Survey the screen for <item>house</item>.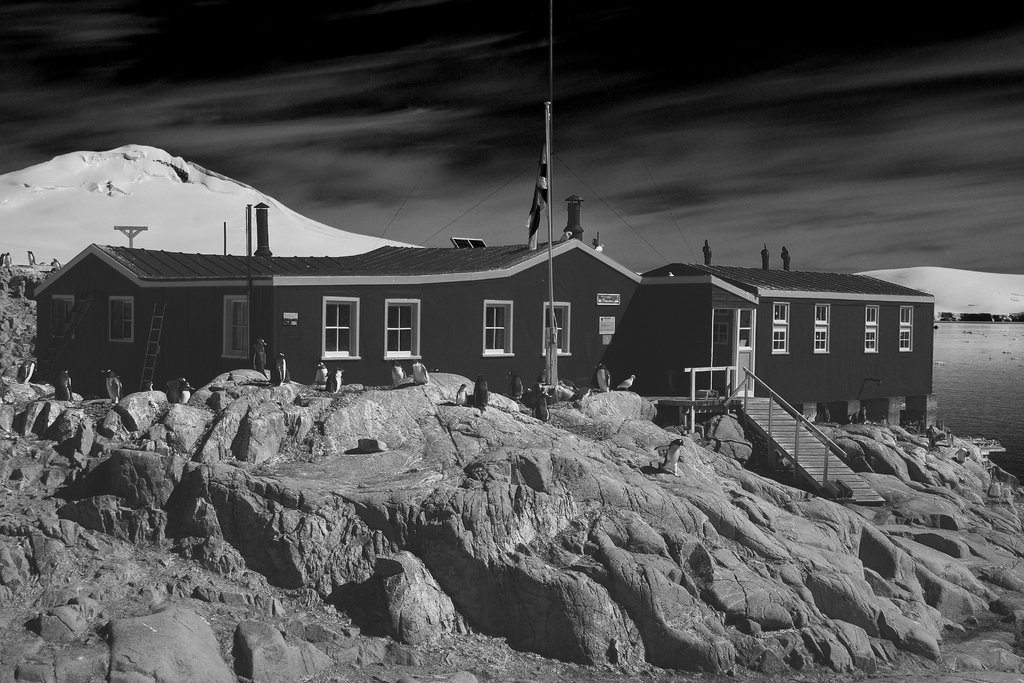
Survey found: (x1=661, y1=262, x2=938, y2=434).
